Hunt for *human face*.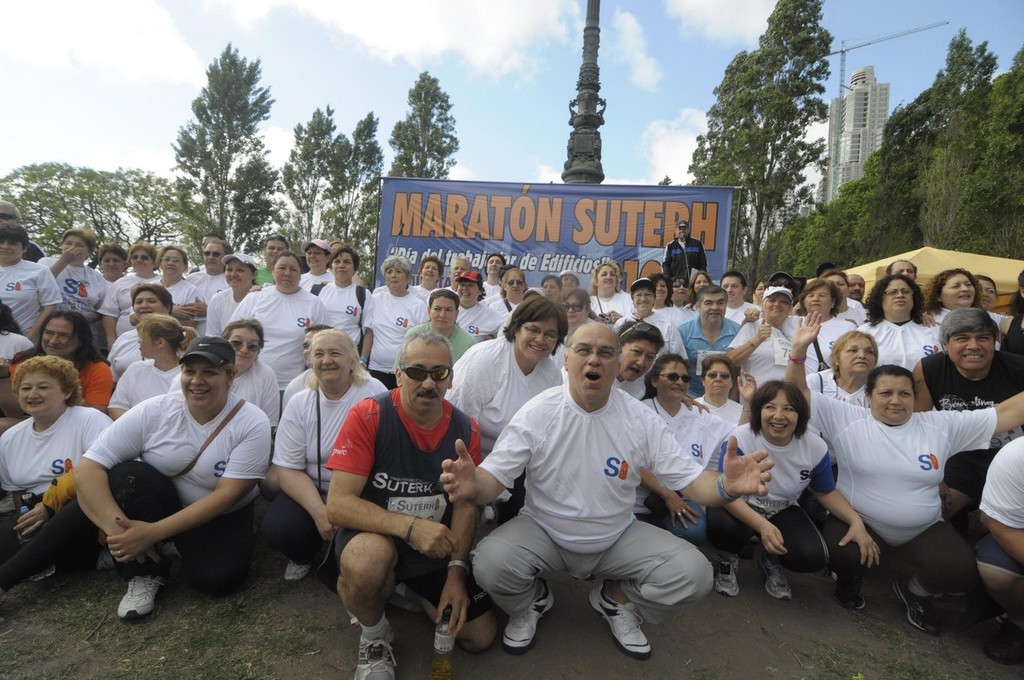
Hunted down at {"left": 134, "top": 329, "right": 154, "bottom": 356}.
